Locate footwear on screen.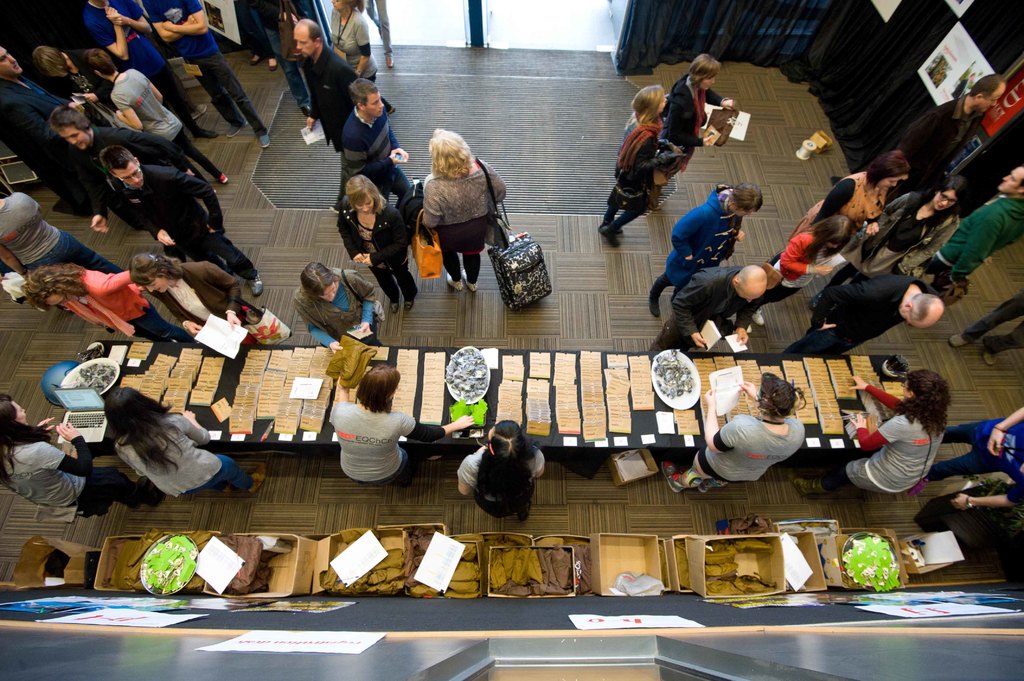
On screen at rect(268, 57, 278, 73).
